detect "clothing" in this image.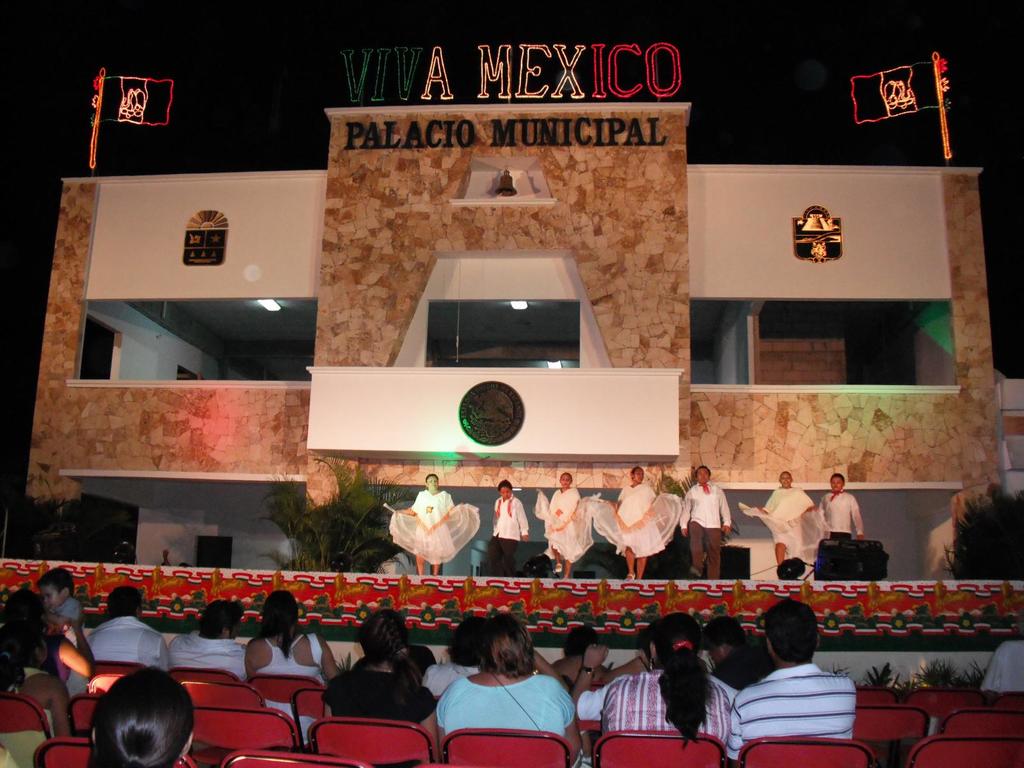
Detection: pyautogui.locateOnScreen(436, 668, 577, 739).
